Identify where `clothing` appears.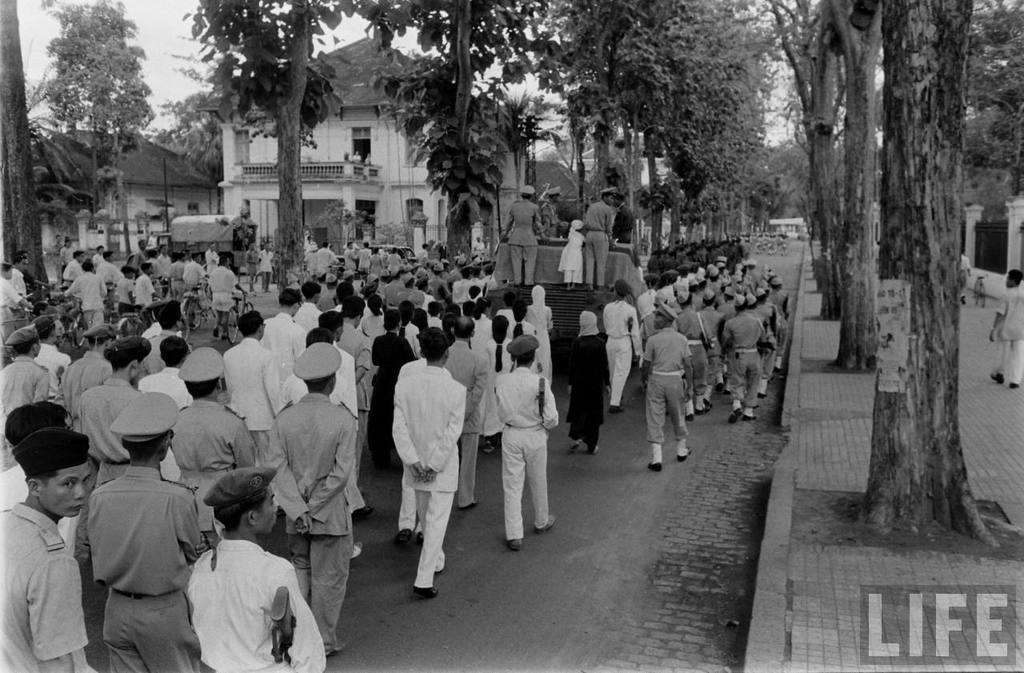
Appears at <bbox>209, 265, 242, 309</bbox>.
